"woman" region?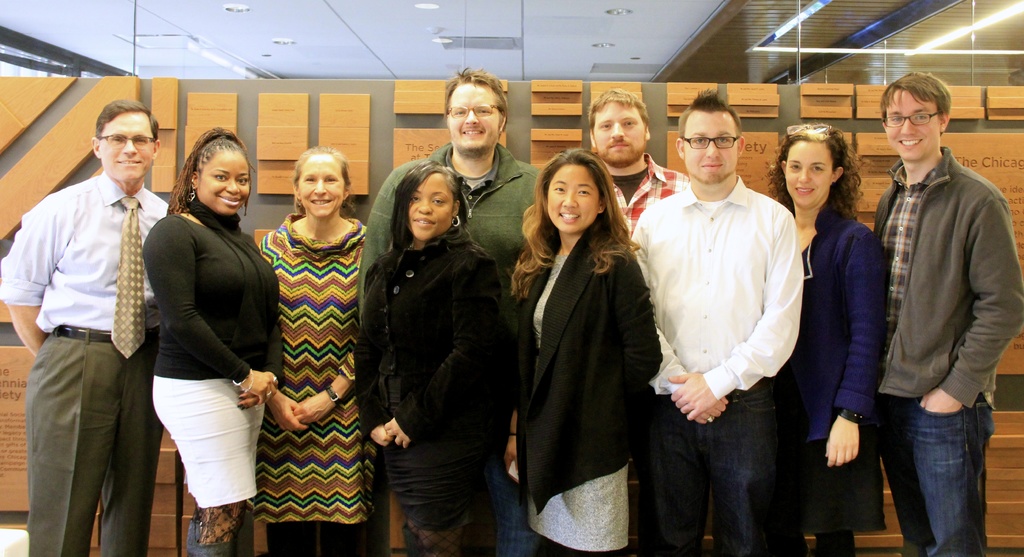
pyautogui.locateOnScreen(141, 122, 286, 556)
